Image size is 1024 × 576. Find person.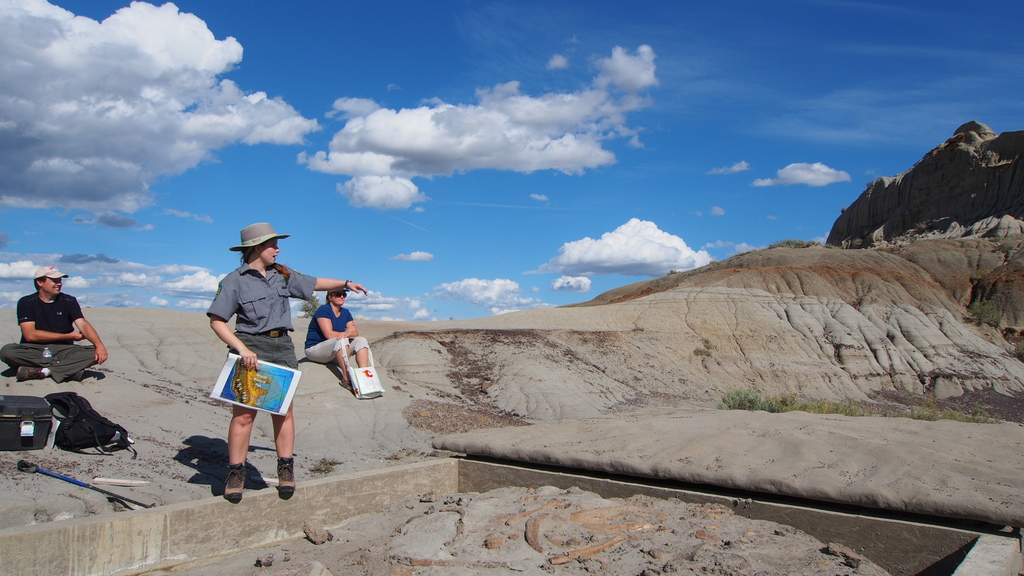
crop(303, 291, 382, 393).
